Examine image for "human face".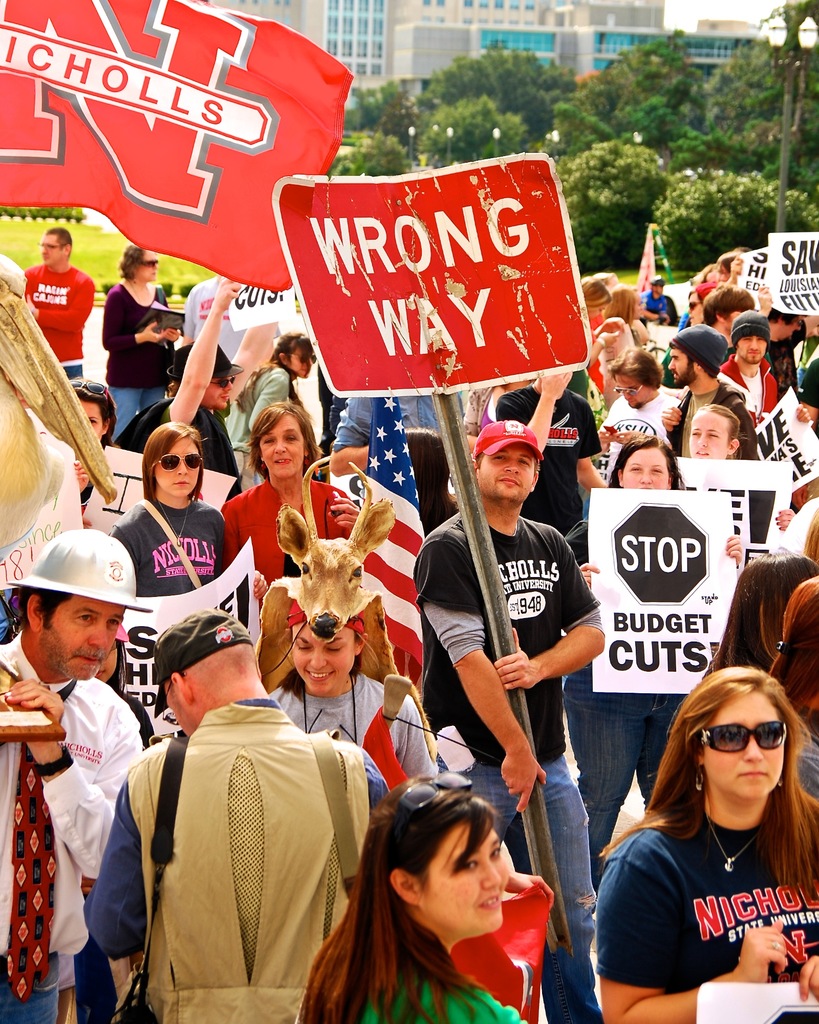
Examination result: [left=734, top=330, right=767, bottom=365].
